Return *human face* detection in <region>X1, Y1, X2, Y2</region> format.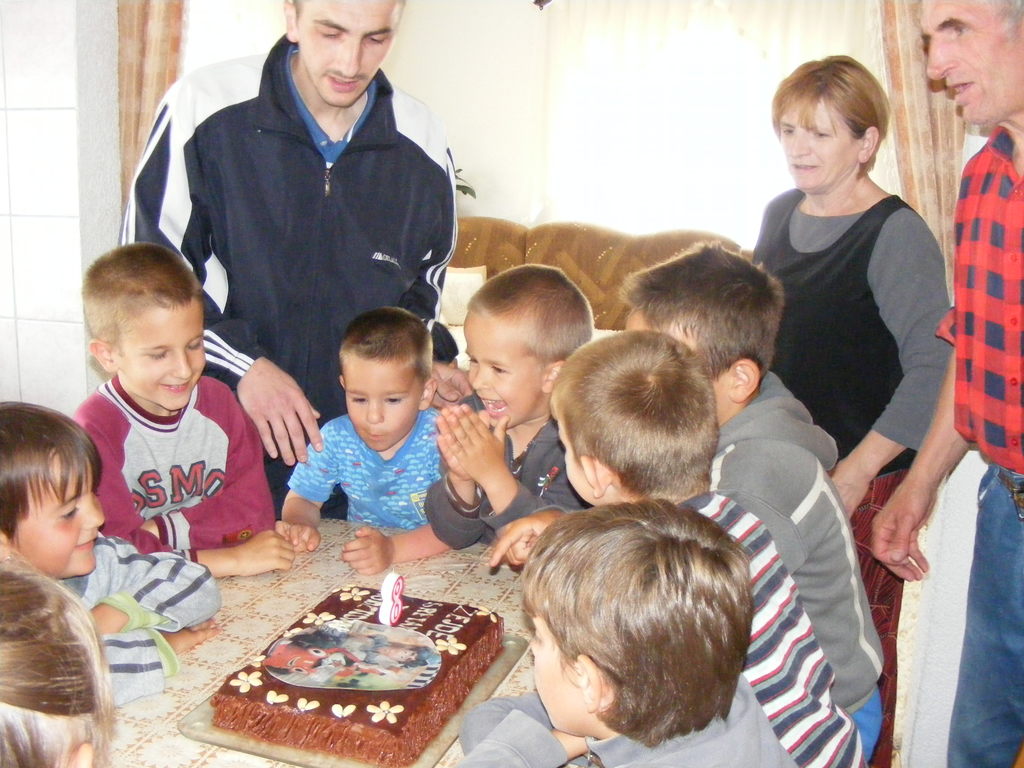
<region>110, 298, 207, 410</region>.
